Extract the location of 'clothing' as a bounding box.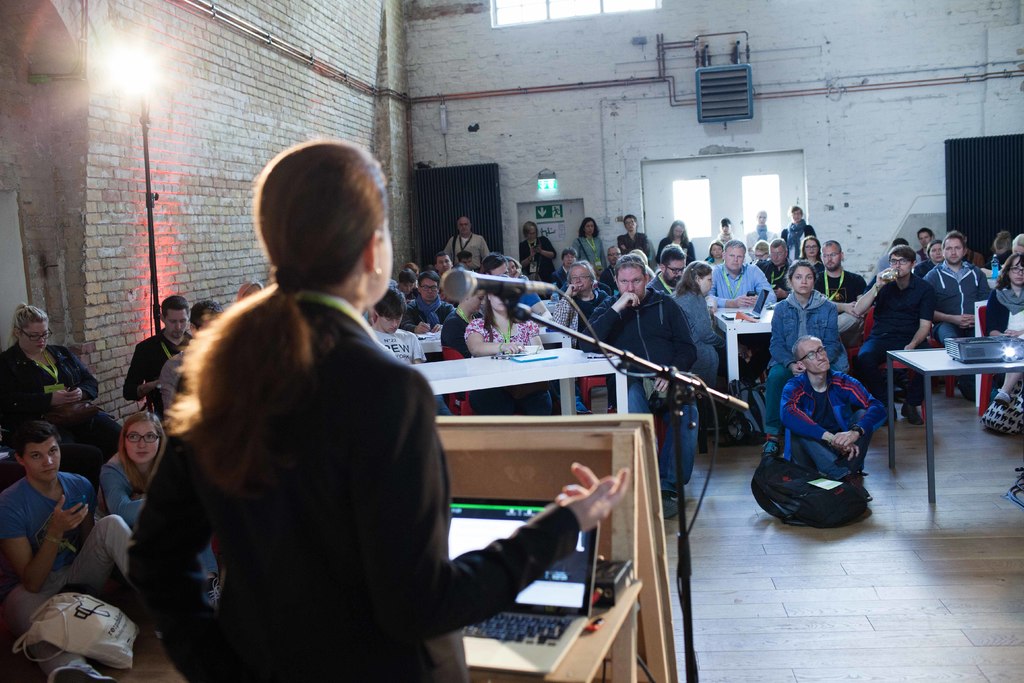
BBox(620, 231, 651, 258).
